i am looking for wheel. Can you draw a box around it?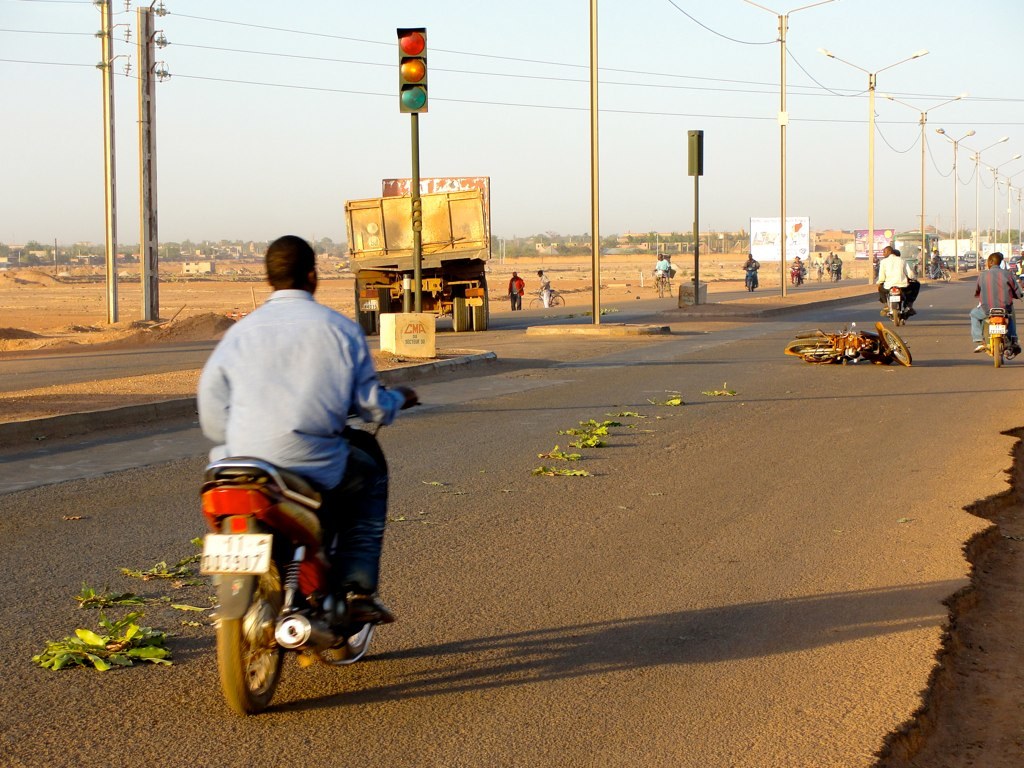
Sure, the bounding box is box(740, 272, 757, 291).
